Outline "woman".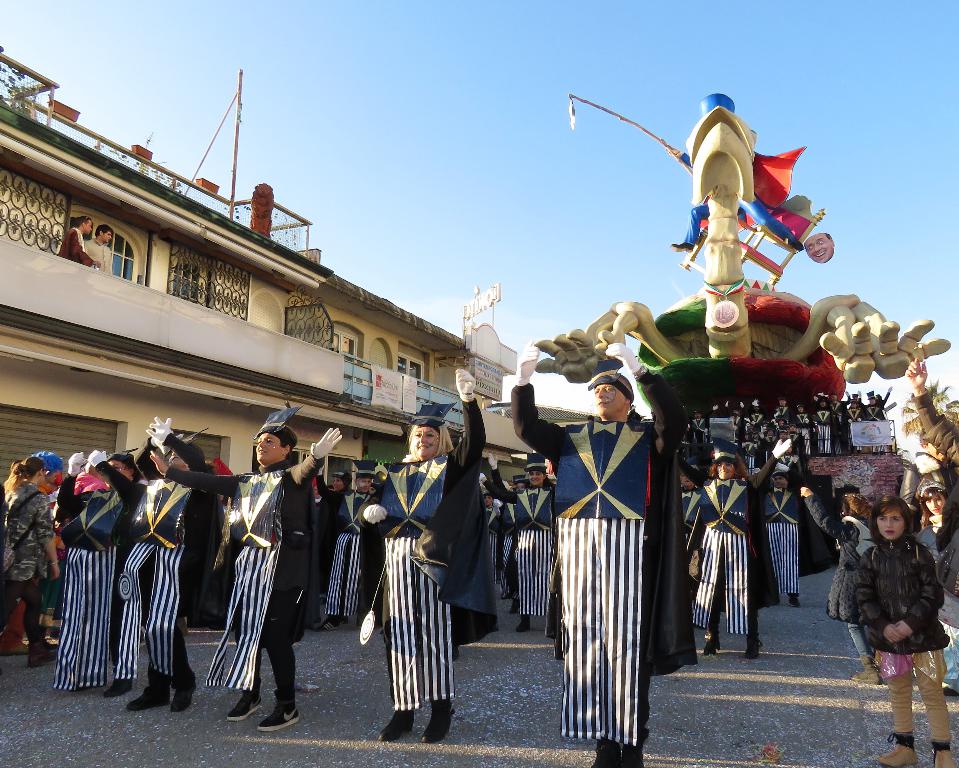
Outline: <box>148,418,345,735</box>.
